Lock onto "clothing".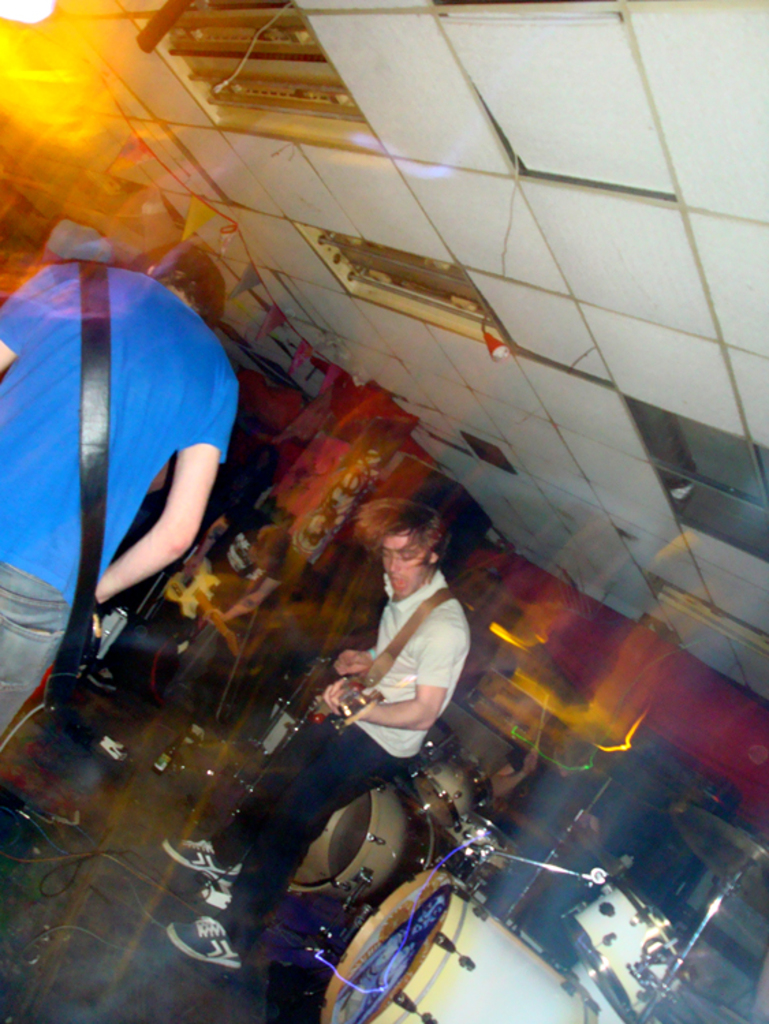
Locked: (208,567,470,957).
